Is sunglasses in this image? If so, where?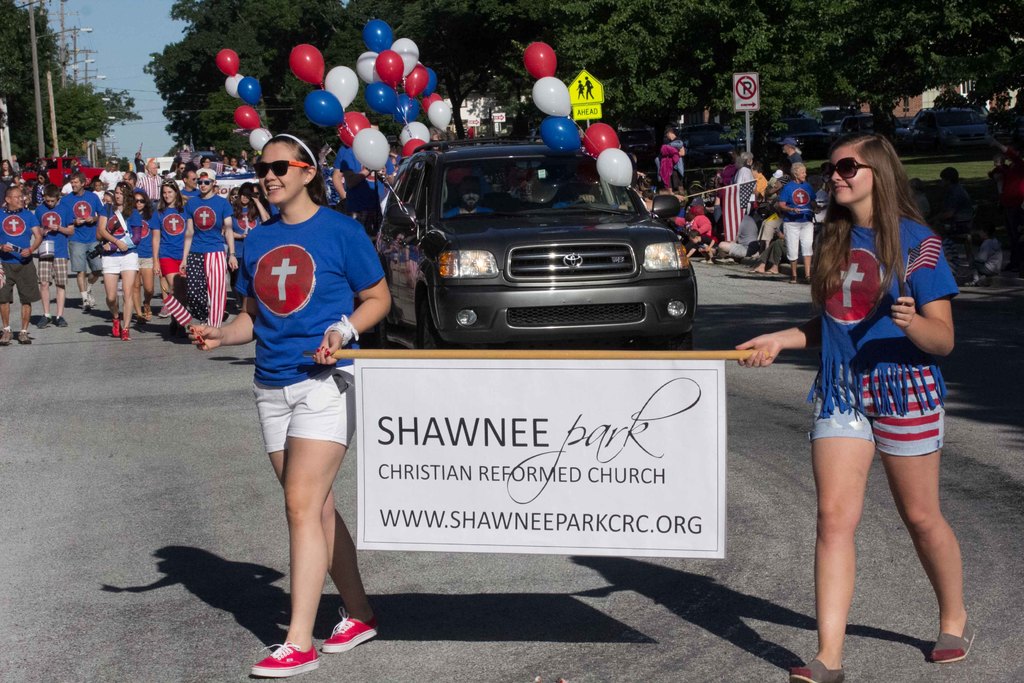
Yes, at bbox=[135, 201, 147, 204].
